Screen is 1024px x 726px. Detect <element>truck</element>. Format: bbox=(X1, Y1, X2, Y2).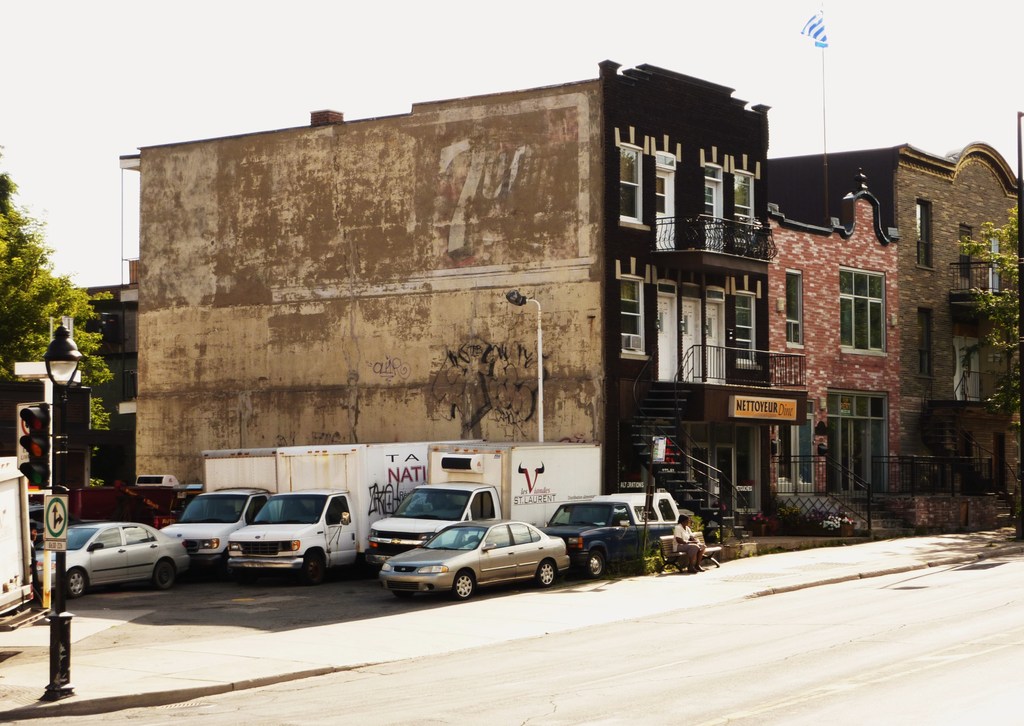
bbox=(228, 438, 479, 586).
